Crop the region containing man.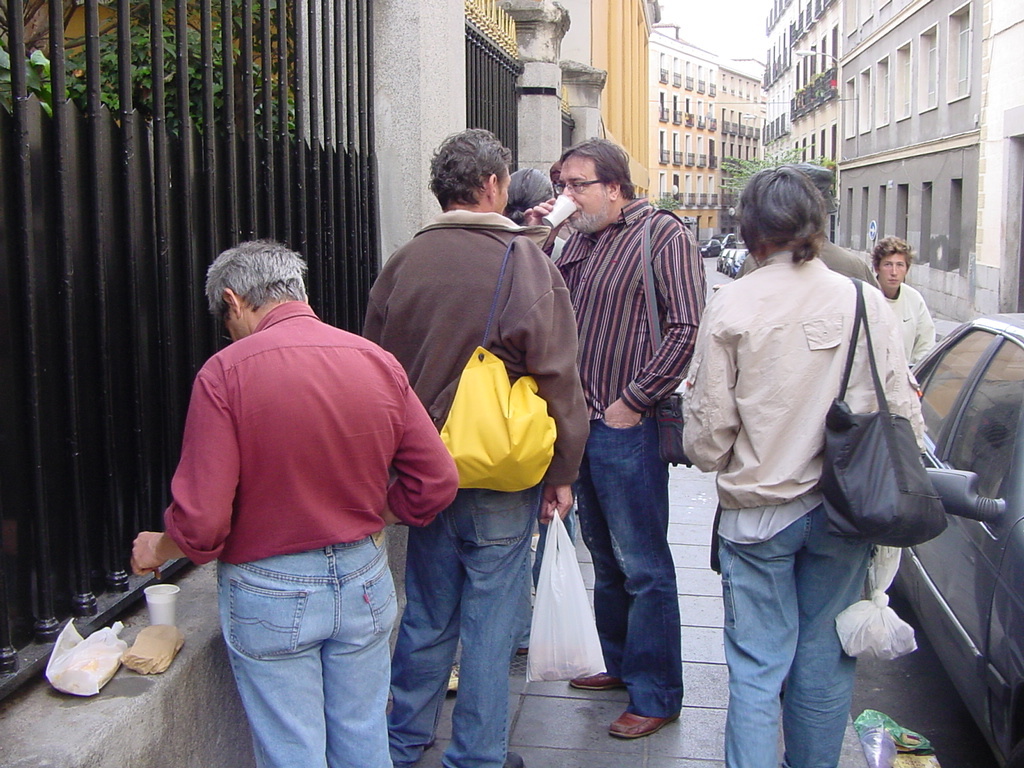
Crop region: detection(862, 238, 940, 377).
